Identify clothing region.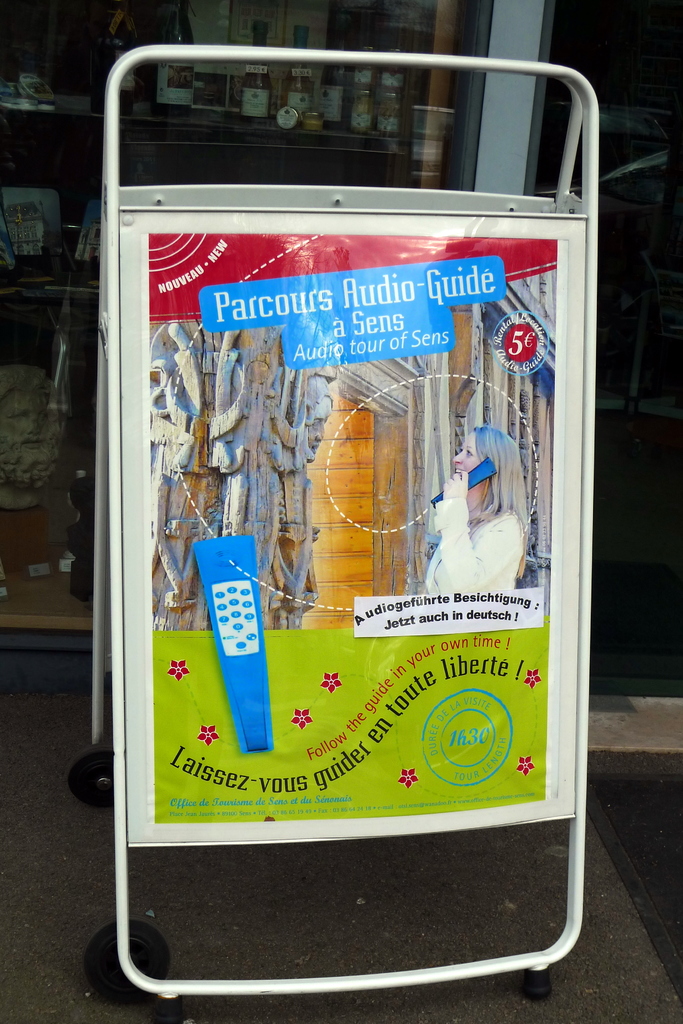
Region: box=[426, 499, 517, 598].
